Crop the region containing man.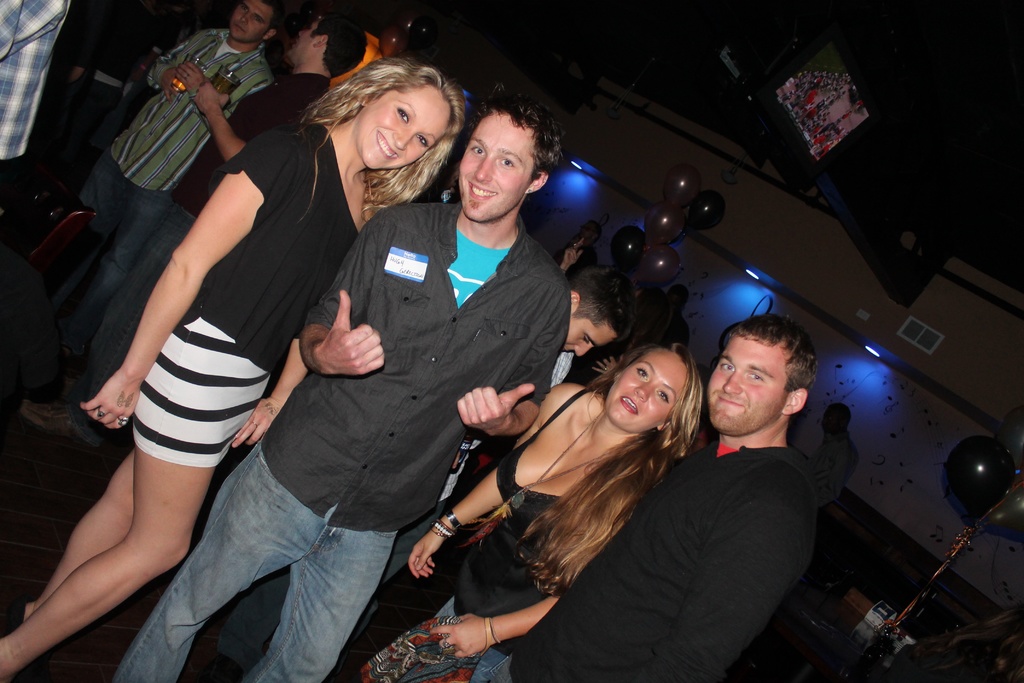
Crop region: (602,301,863,669).
